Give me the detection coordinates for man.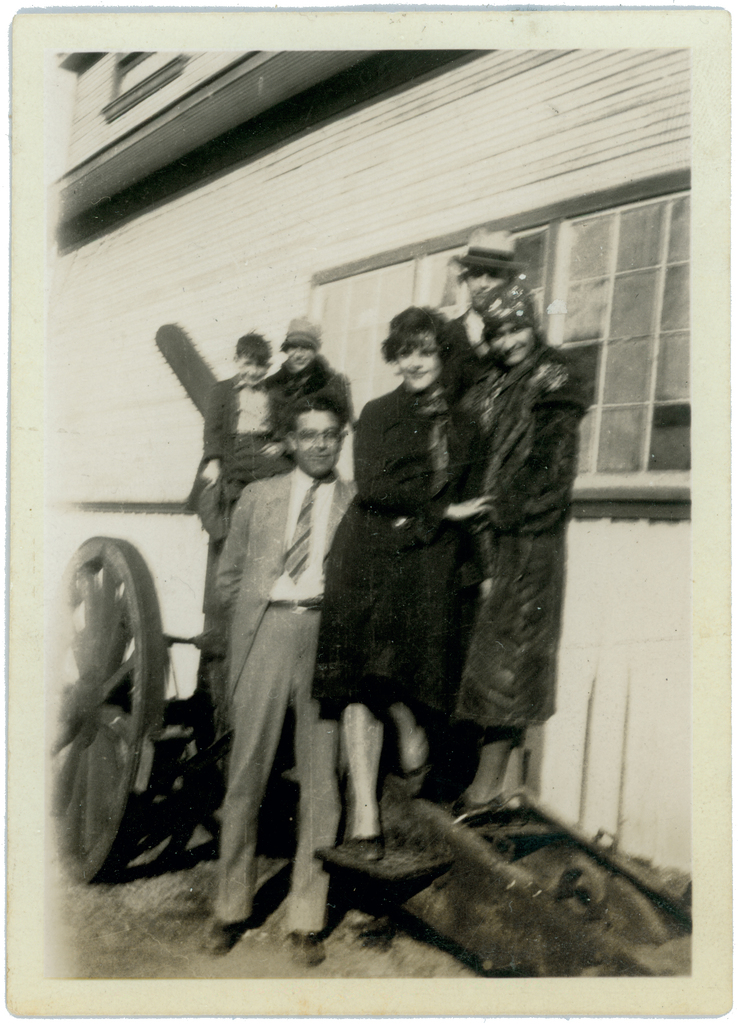
locate(262, 314, 351, 477).
